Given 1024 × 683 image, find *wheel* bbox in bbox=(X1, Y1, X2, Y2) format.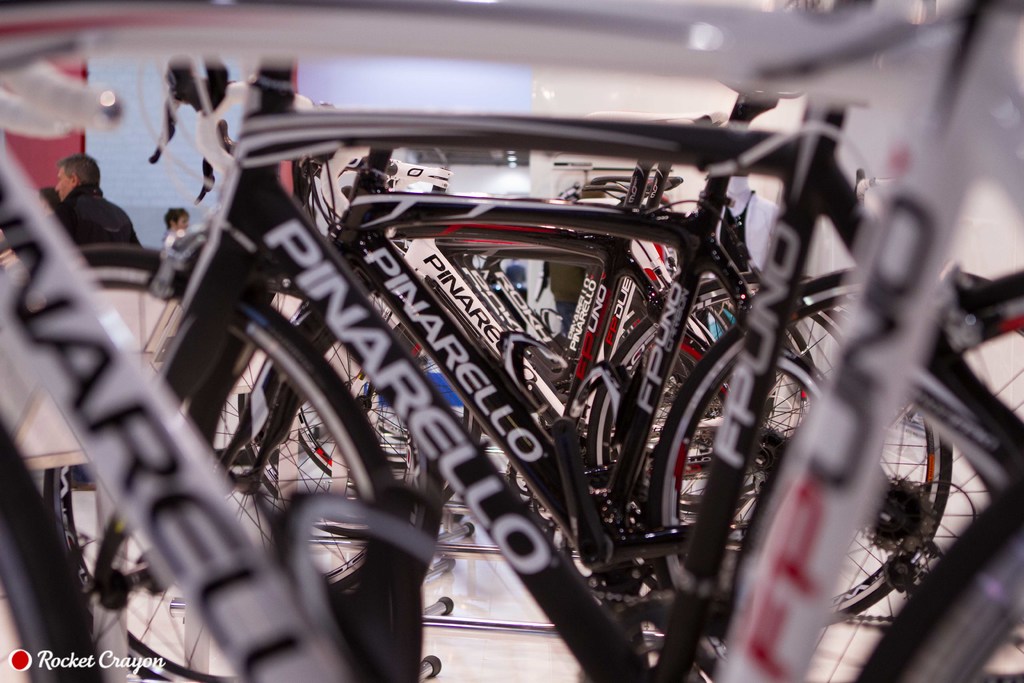
bbox=(0, 236, 394, 682).
